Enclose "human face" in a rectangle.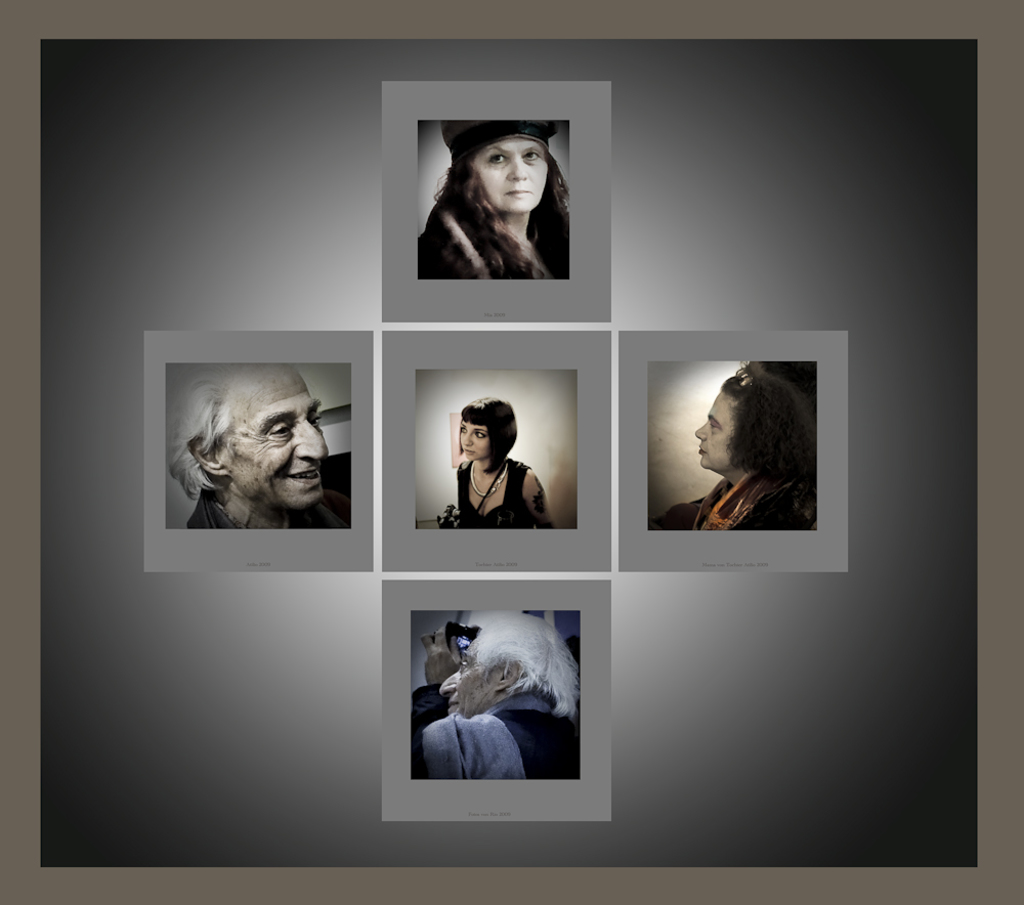
(471,141,556,222).
